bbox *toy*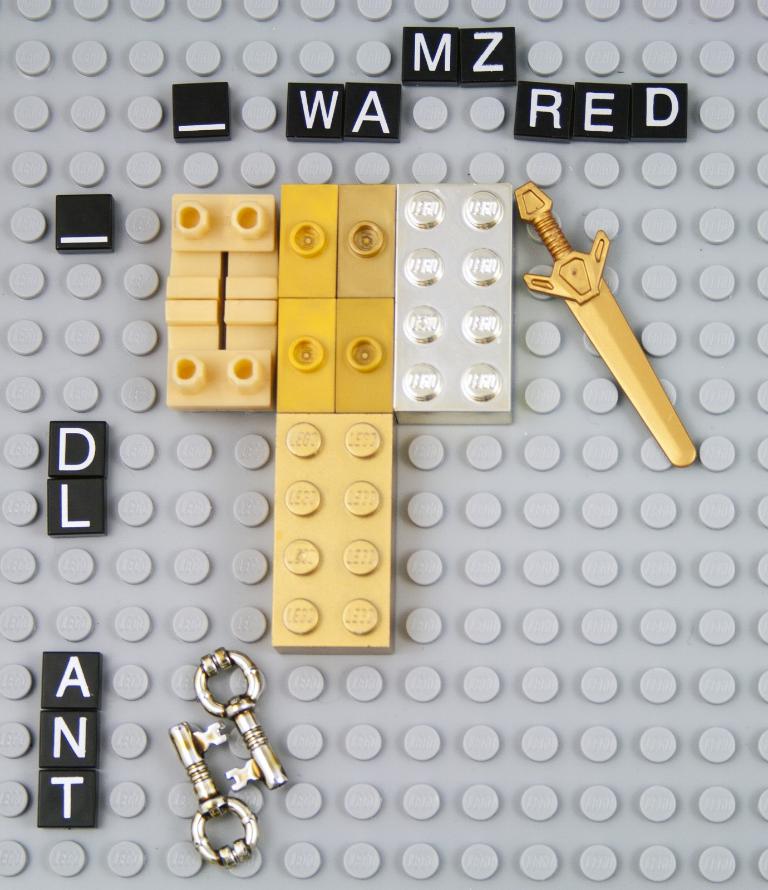
270, 182, 398, 411
